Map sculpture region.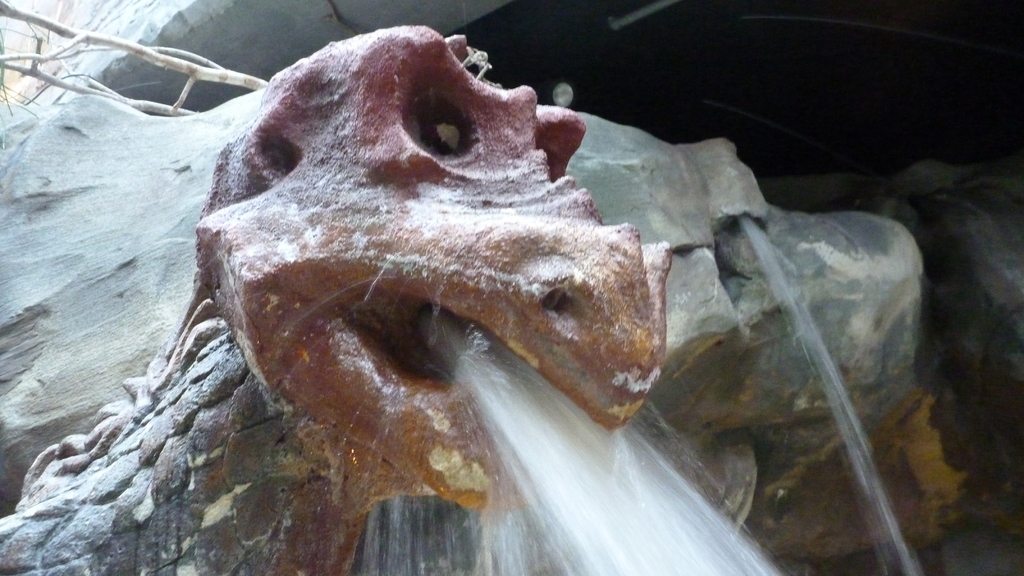
Mapped to <region>90, 29, 862, 557</region>.
